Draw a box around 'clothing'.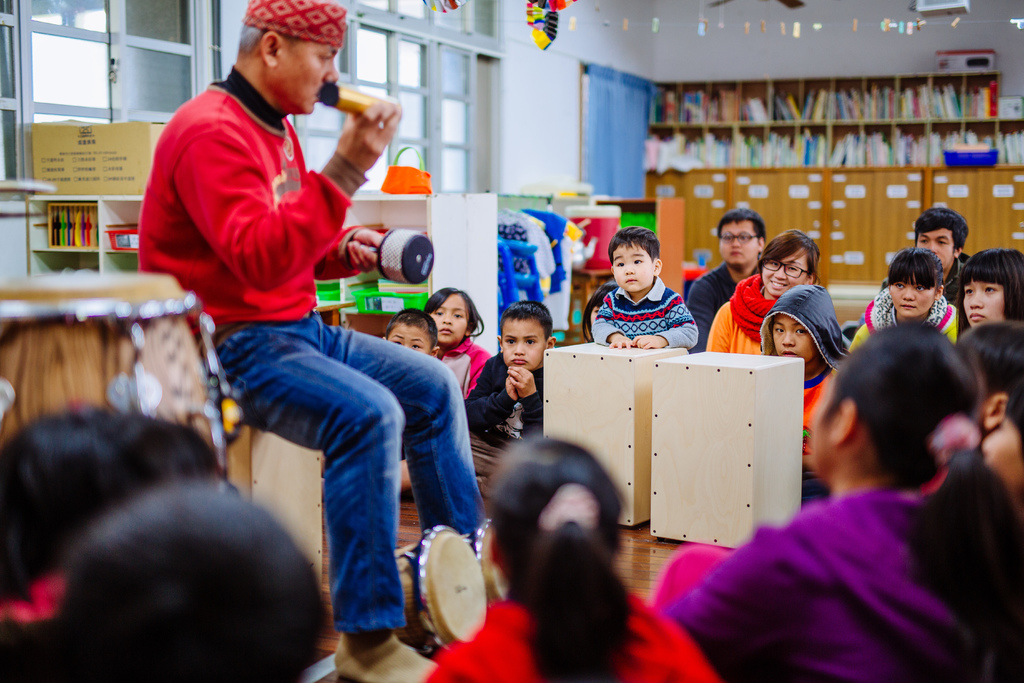
region(137, 69, 484, 634).
